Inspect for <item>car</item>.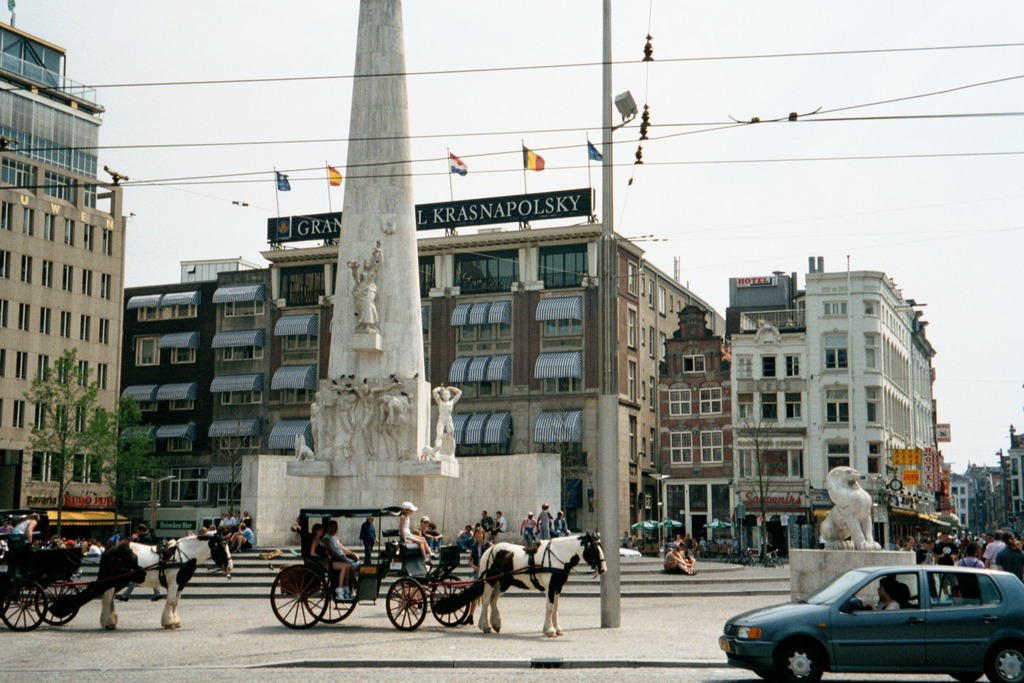
Inspection: Rect(716, 565, 1023, 682).
